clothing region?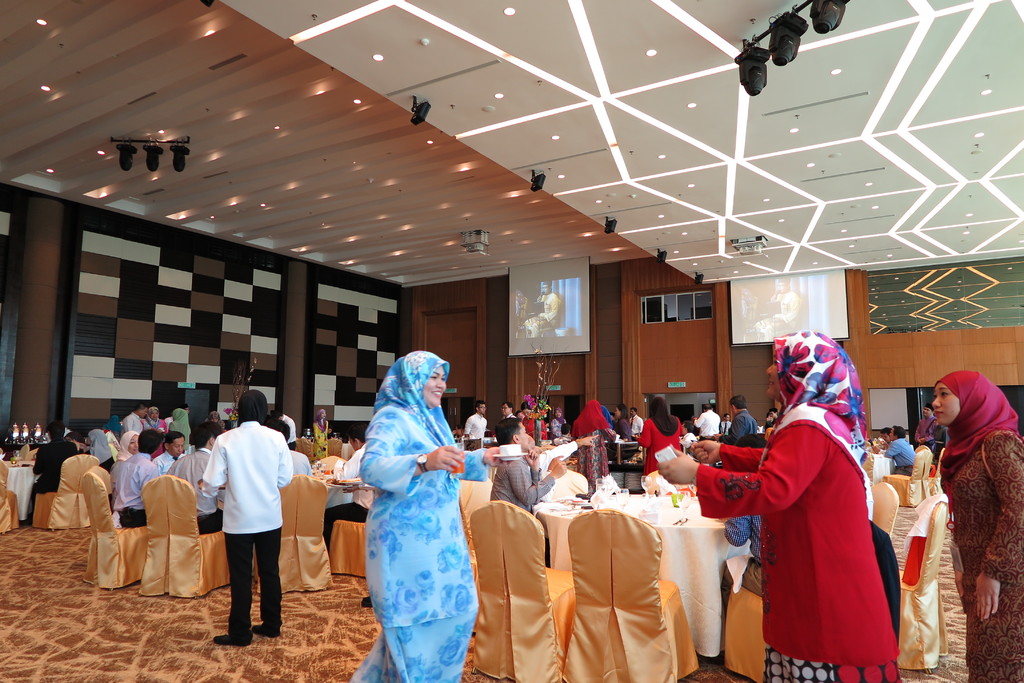
109 452 186 523
